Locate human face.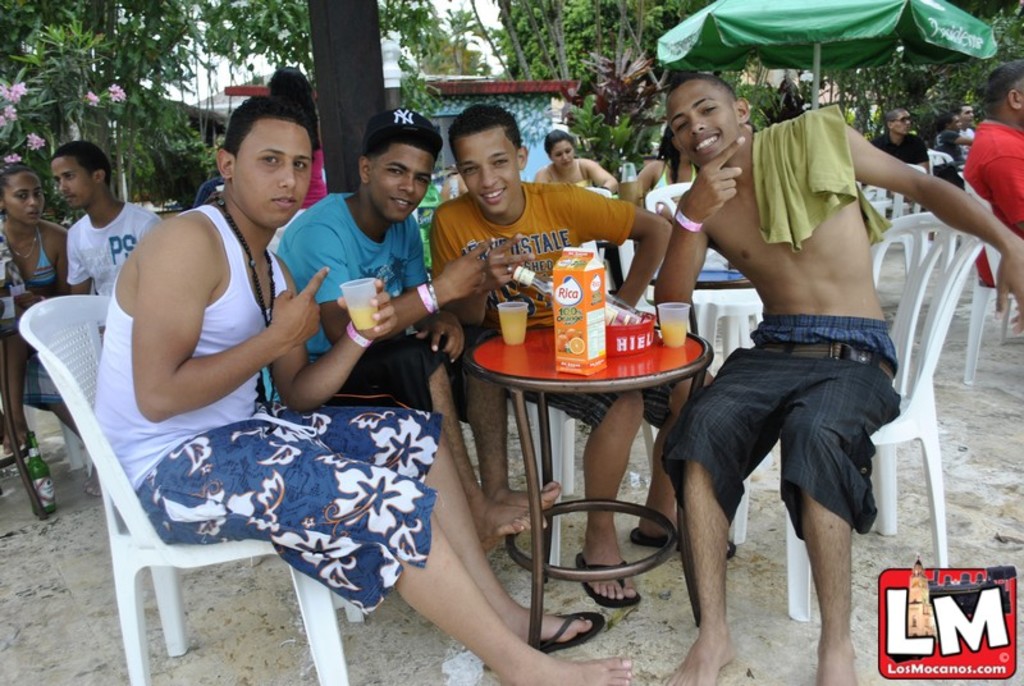
Bounding box: {"left": 458, "top": 127, "right": 521, "bottom": 216}.
